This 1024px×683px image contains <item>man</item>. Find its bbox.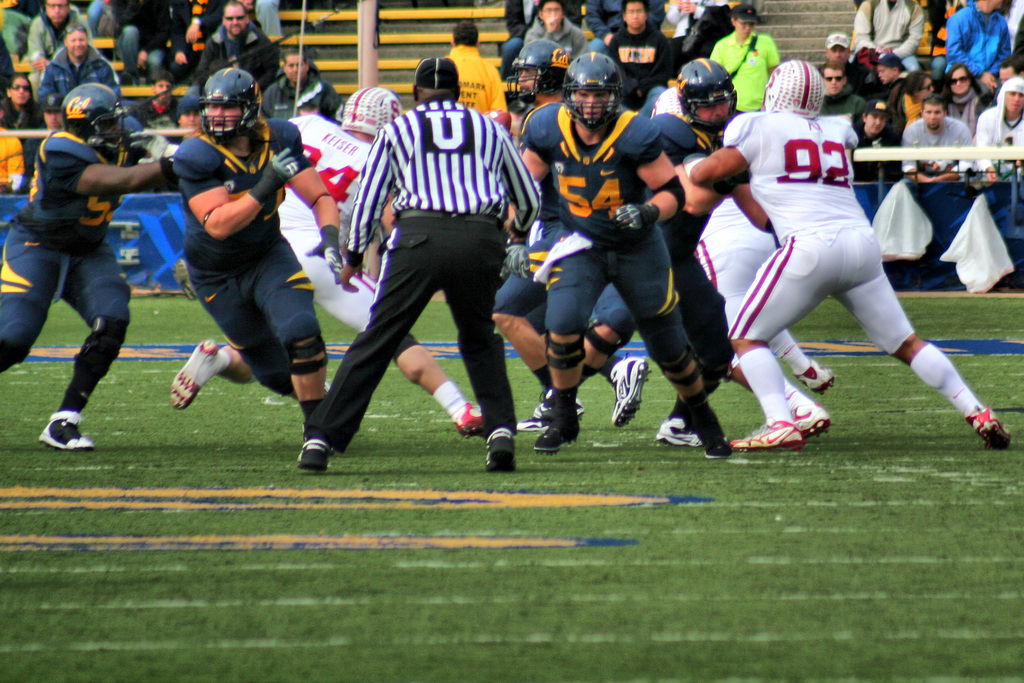
x1=439 y1=16 x2=513 y2=131.
